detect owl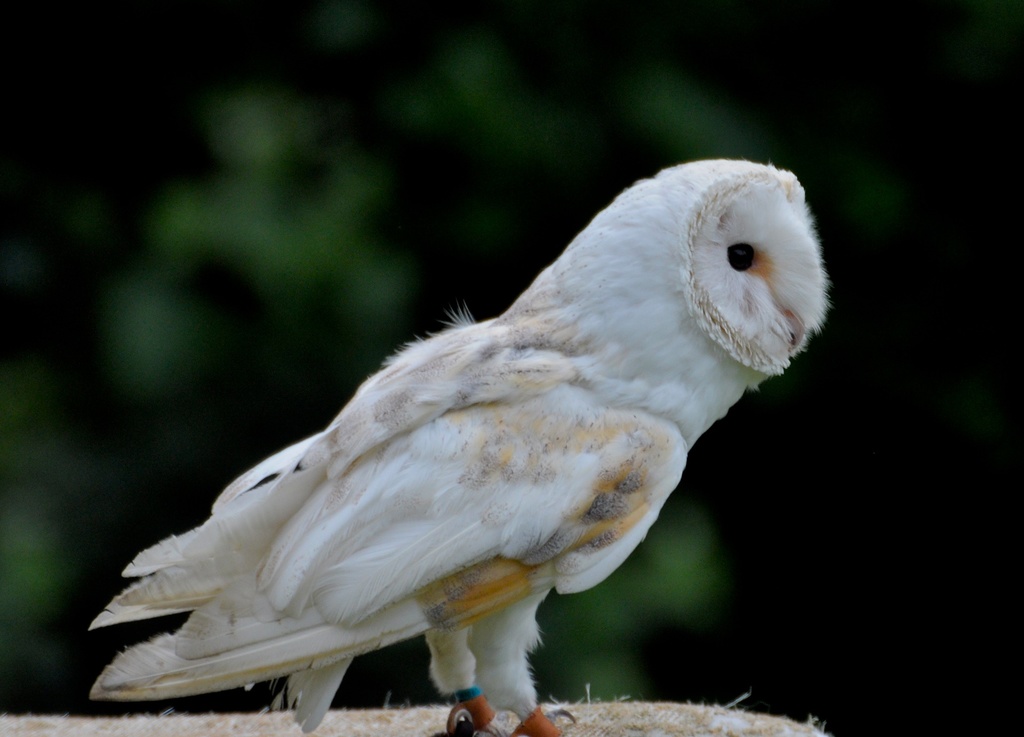
BBox(90, 157, 835, 736)
